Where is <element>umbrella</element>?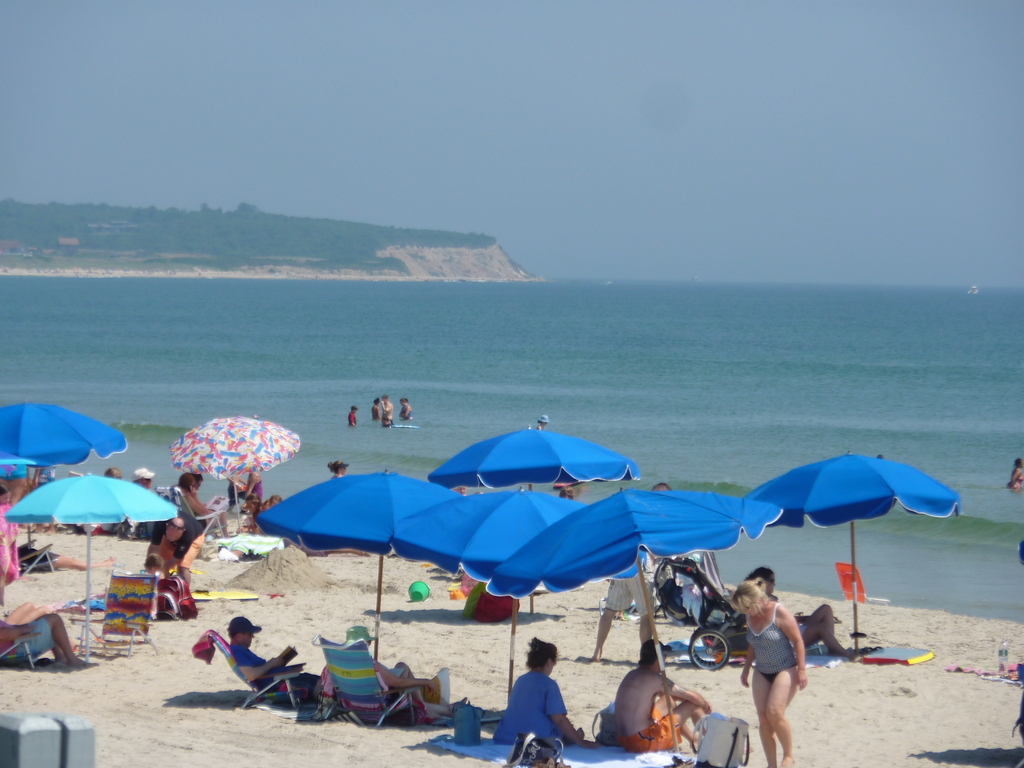
{"x1": 0, "y1": 396, "x2": 134, "y2": 484}.
